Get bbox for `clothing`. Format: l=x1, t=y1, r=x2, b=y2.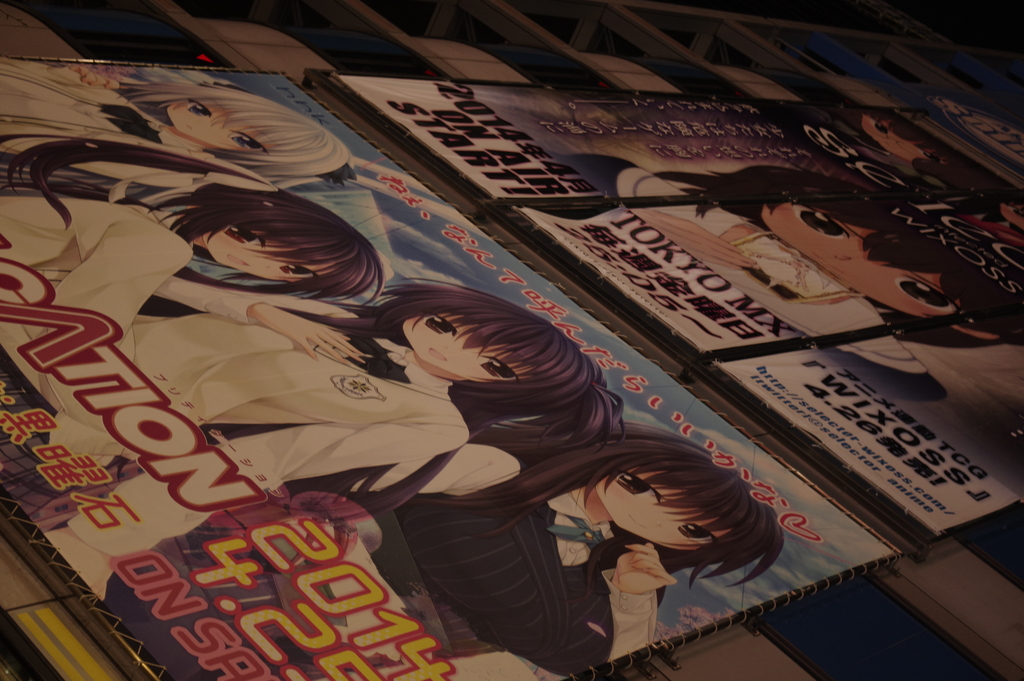
l=350, t=433, r=655, b=673.
